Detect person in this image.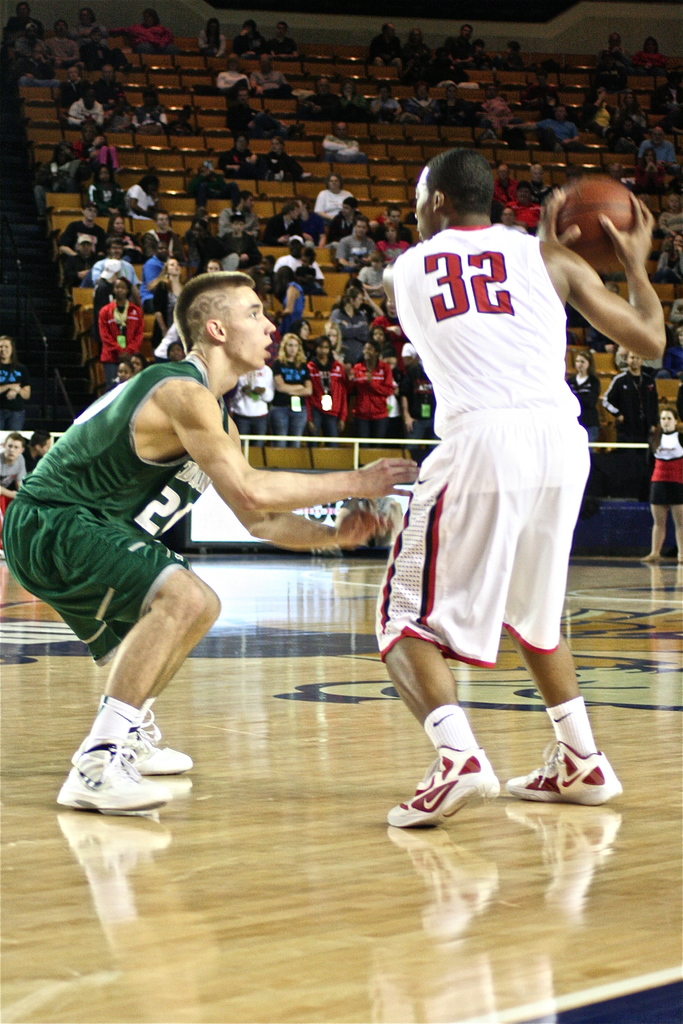
Detection: [left=181, top=205, right=208, bottom=267].
